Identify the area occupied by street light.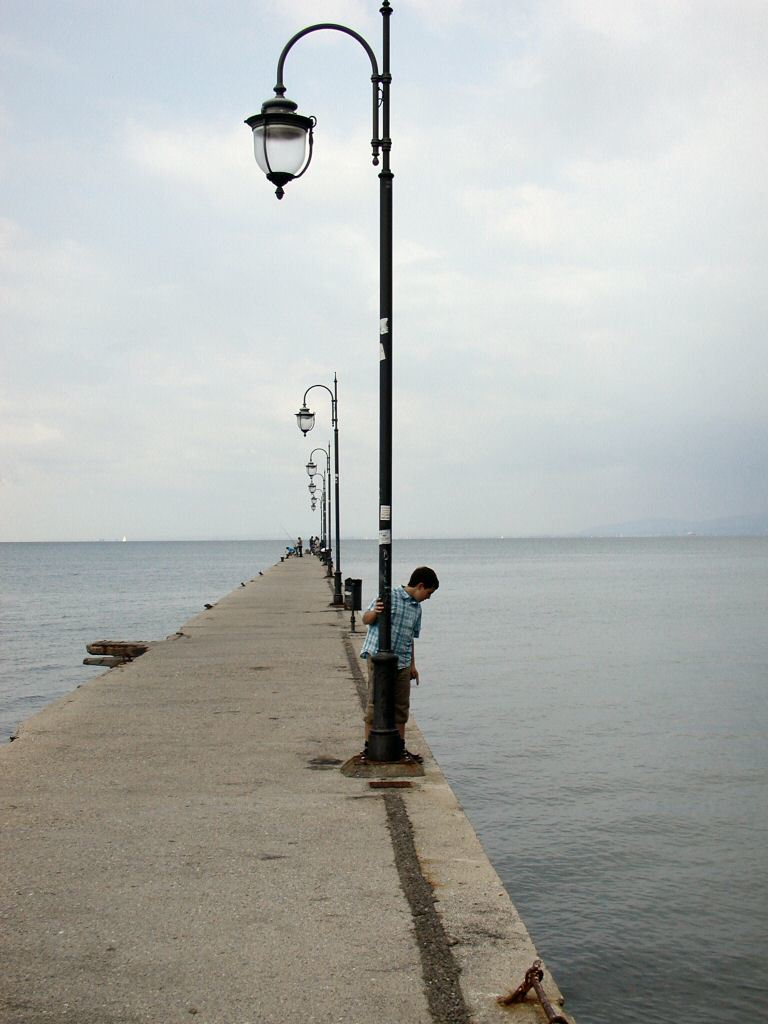
Area: detection(310, 494, 327, 504).
